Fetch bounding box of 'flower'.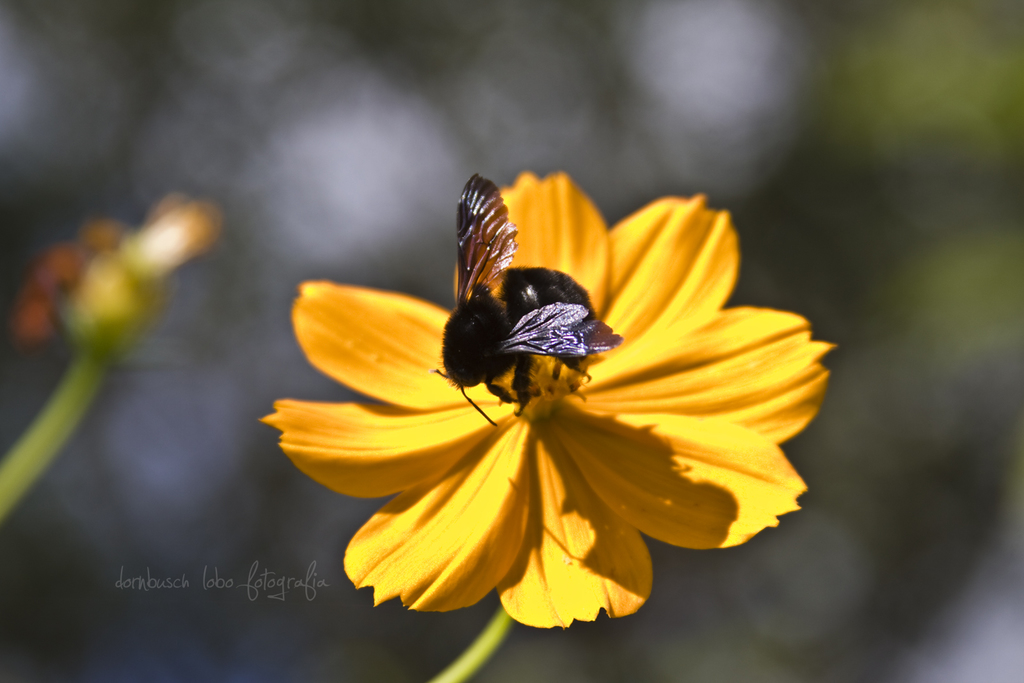
Bbox: box(59, 195, 227, 360).
